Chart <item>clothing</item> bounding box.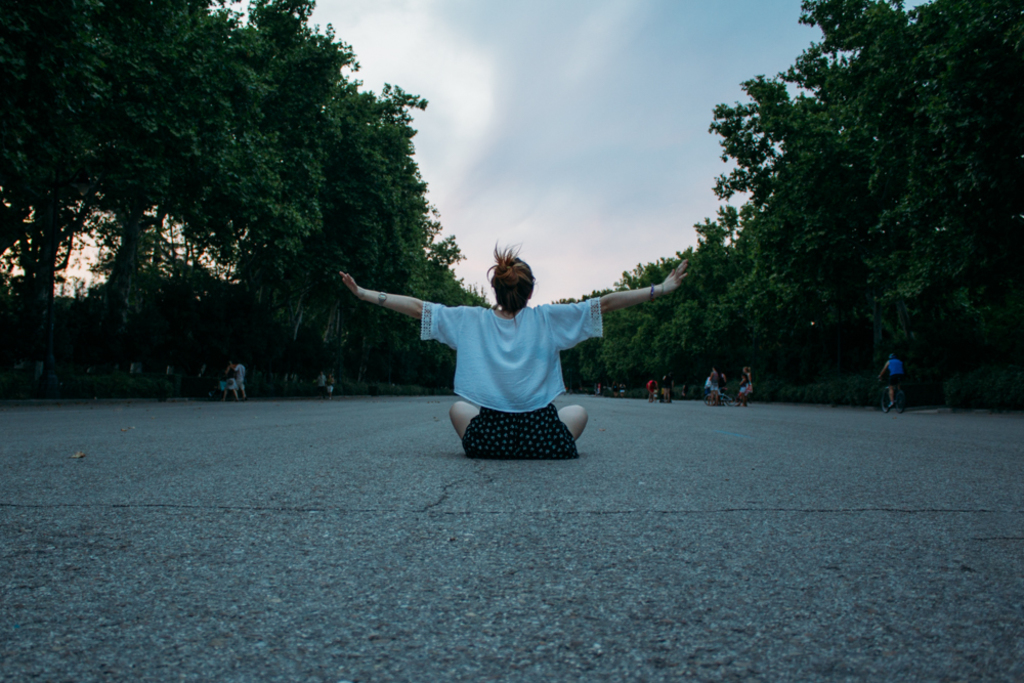
Charted: region(239, 365, 248, 387).
